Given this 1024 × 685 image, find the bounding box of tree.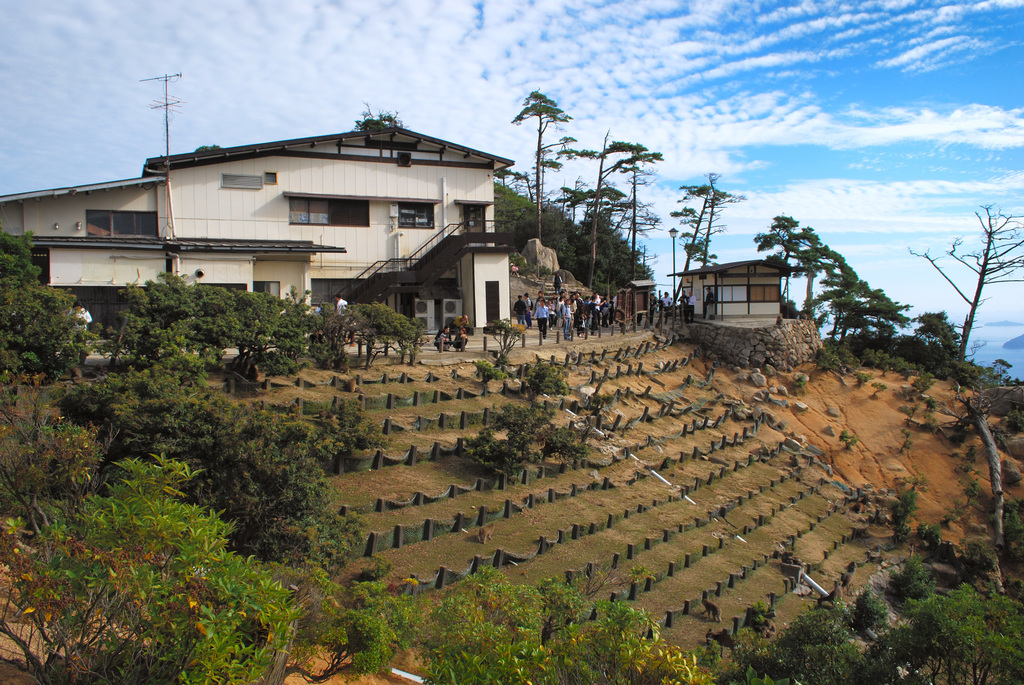
l=0, t=239, r=97, b=370.
